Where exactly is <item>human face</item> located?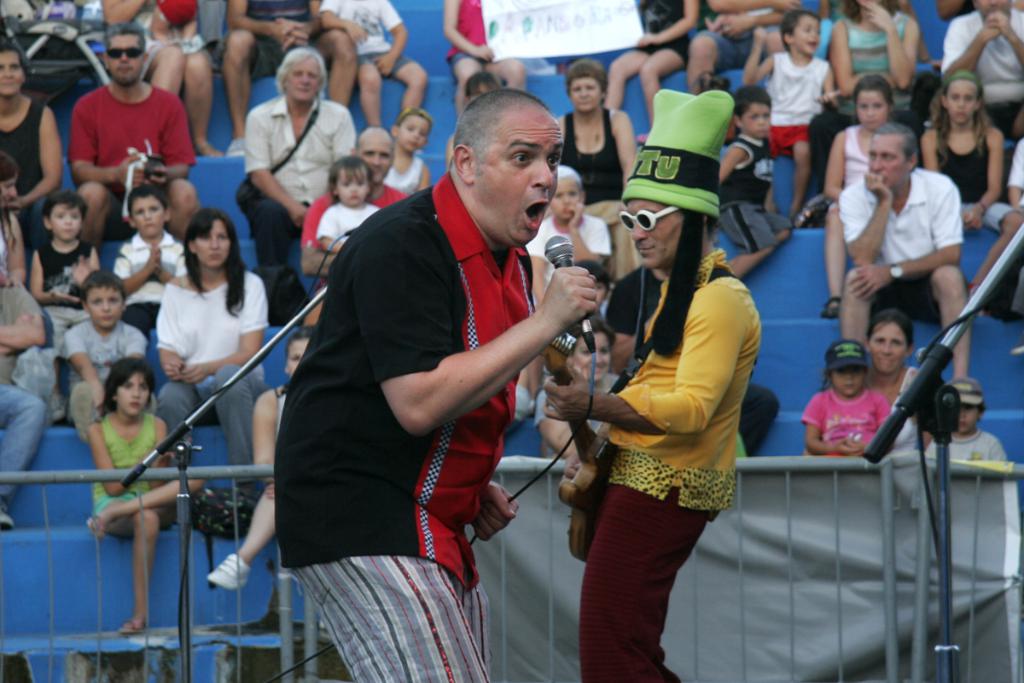
Its bounding box is [x1=335, y1=166, x2=368, y2=207].
